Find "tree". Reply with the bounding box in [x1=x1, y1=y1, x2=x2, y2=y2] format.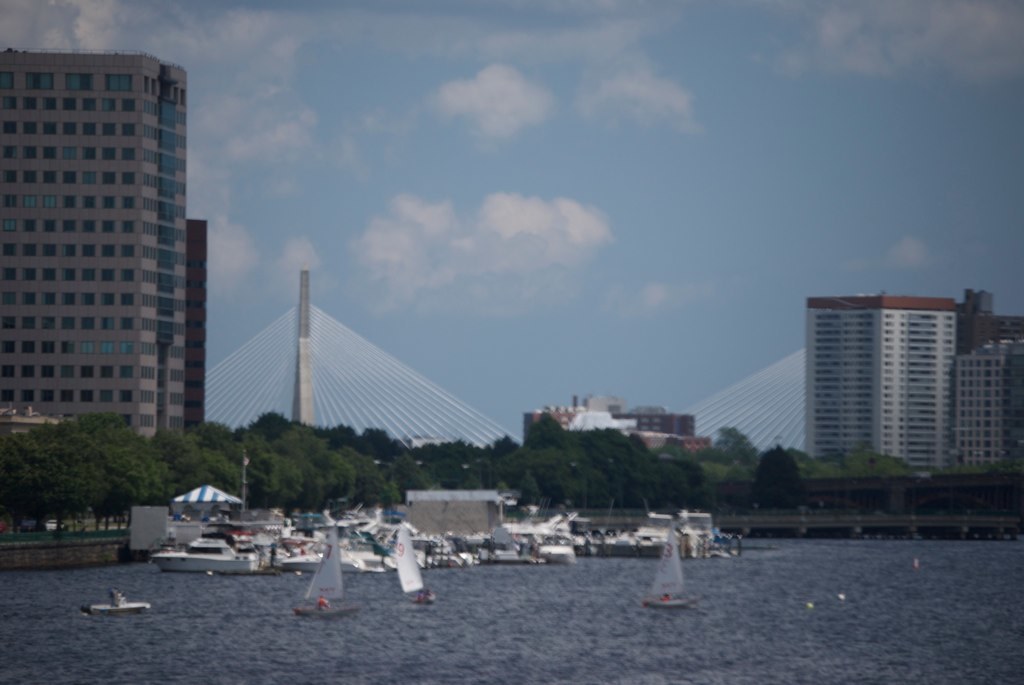
[x1=298, y1=420, x2=361, y2=449].
